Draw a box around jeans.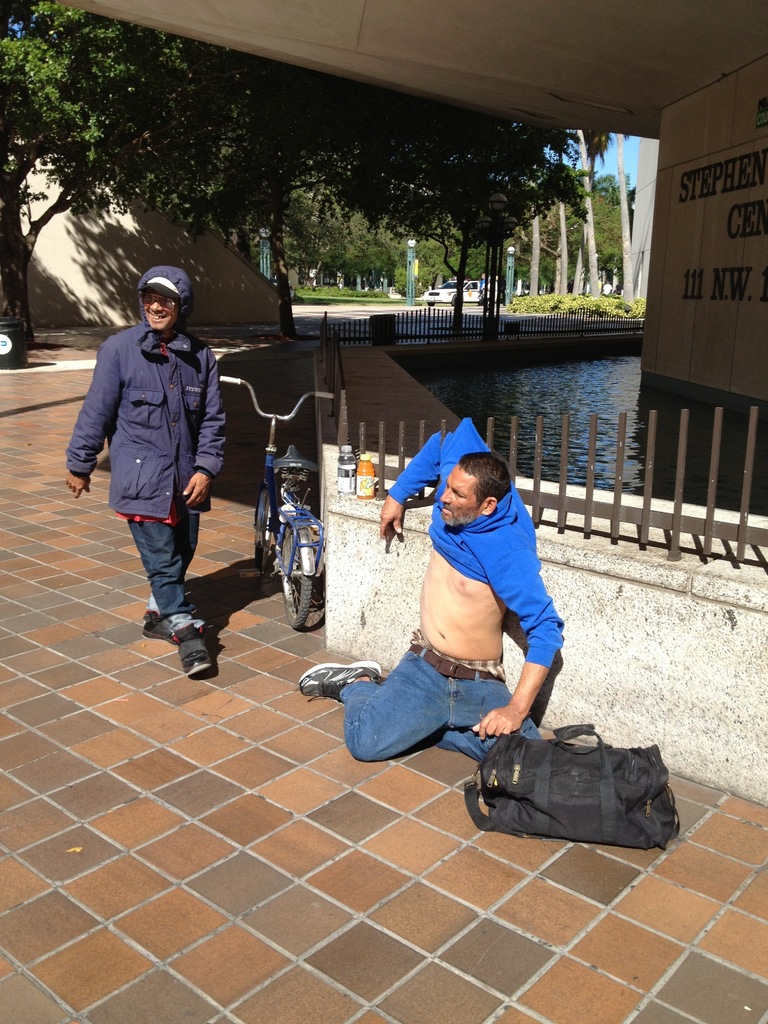
(x1=339, y1=643, x2=527, y2=764).
